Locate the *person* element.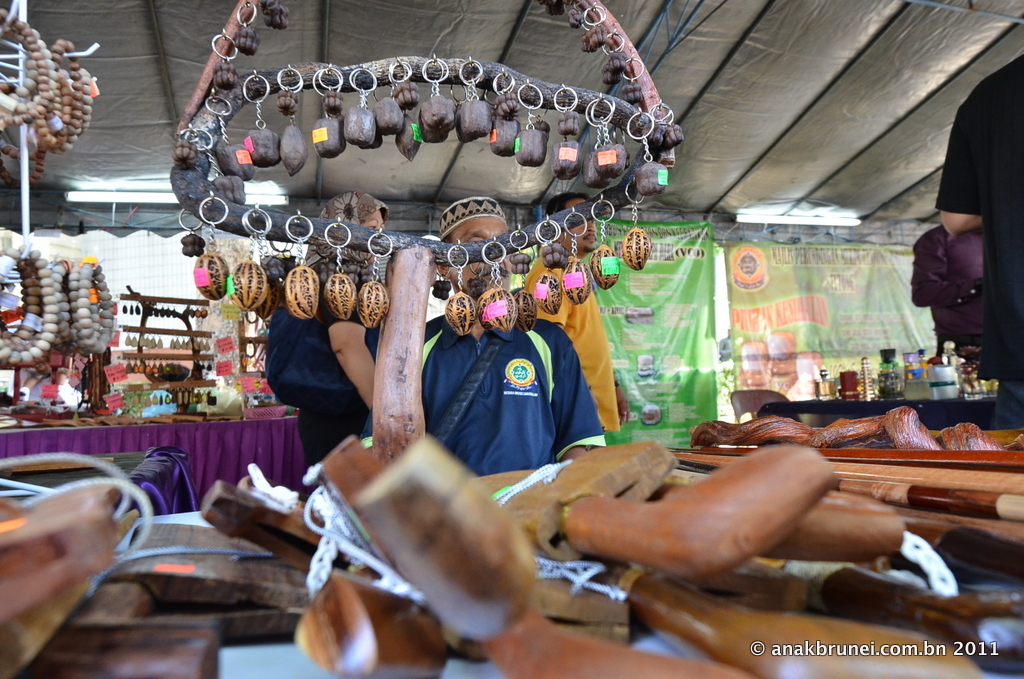
Element bbox: {"x1": 905, "y1": 223, "x2": 984, "y2": 359}.
